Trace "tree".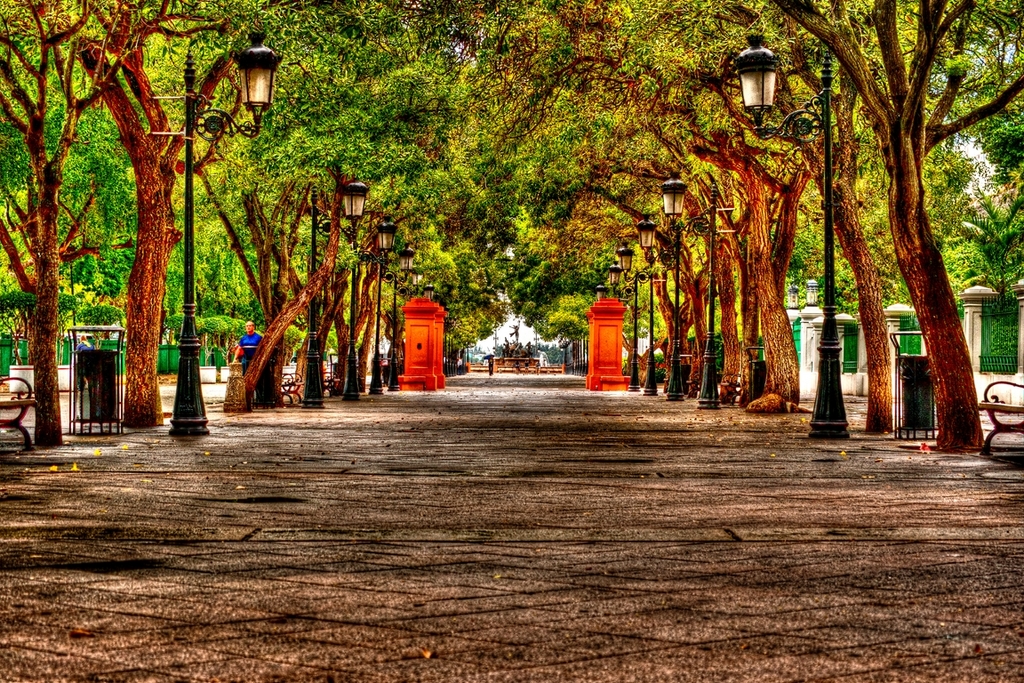
Traced to 540:0:804:424.
